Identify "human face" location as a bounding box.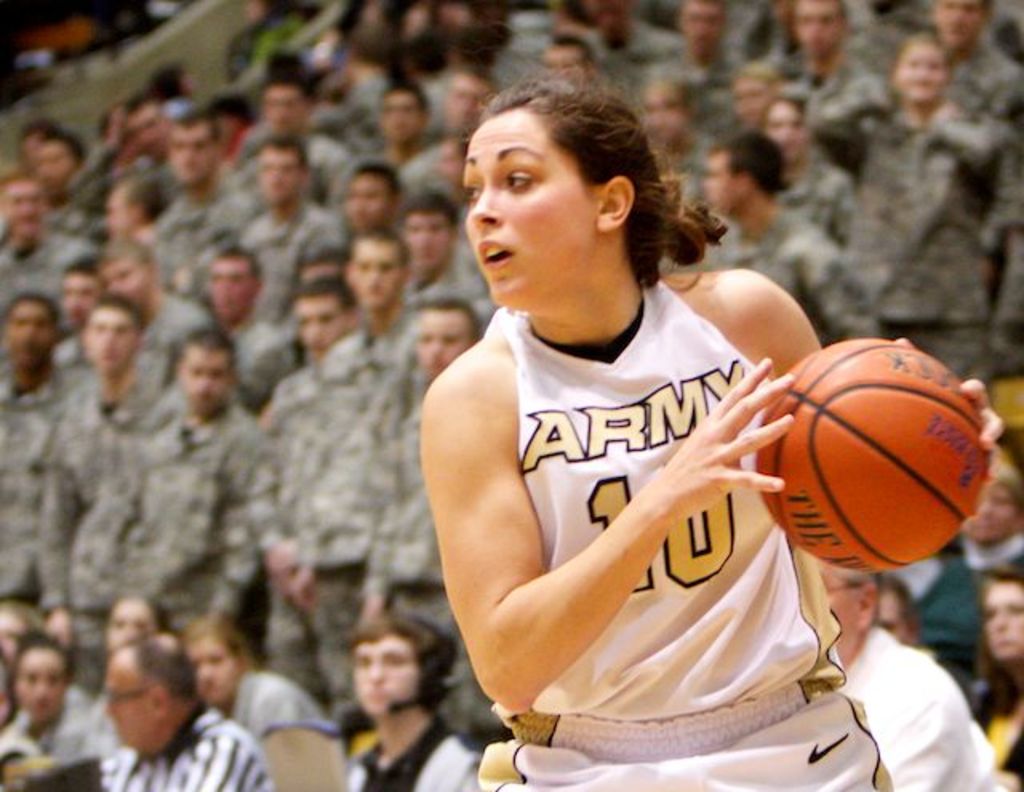
box(387, 94, 411, 139).
